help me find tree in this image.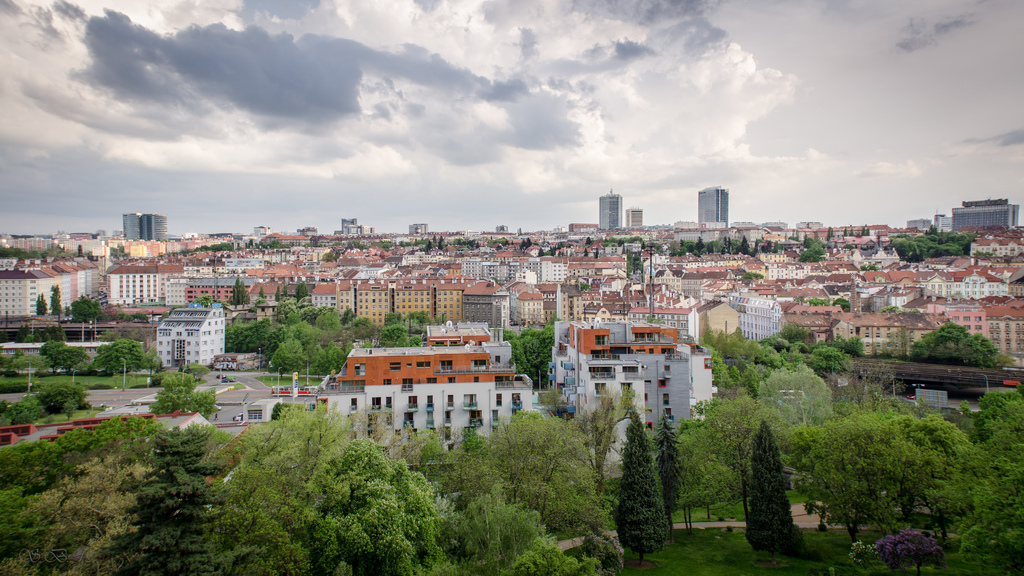
Found it: <region>0, 392, 68, 429</region>.
